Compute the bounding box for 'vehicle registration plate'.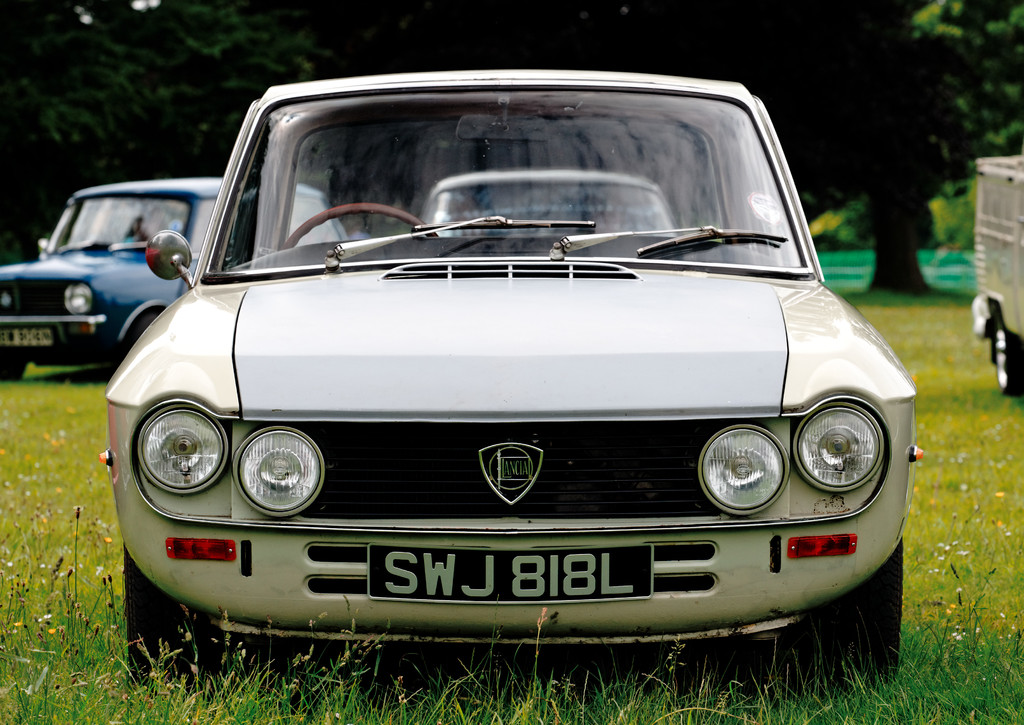
0:326:54:351.
